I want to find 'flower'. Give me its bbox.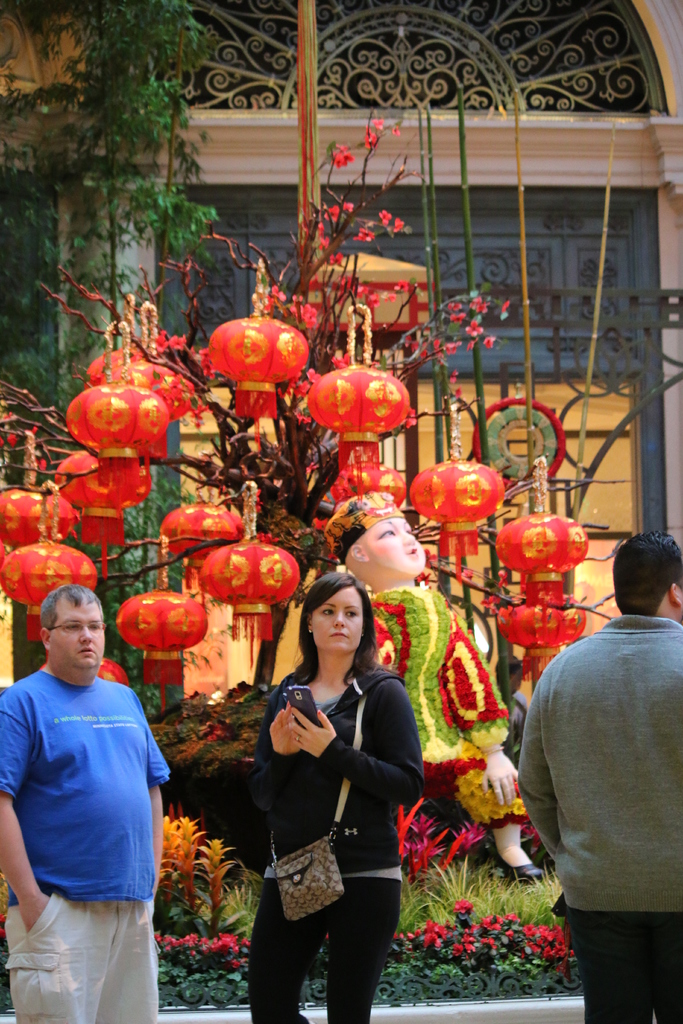
<box>325,253,346,269</box>.
